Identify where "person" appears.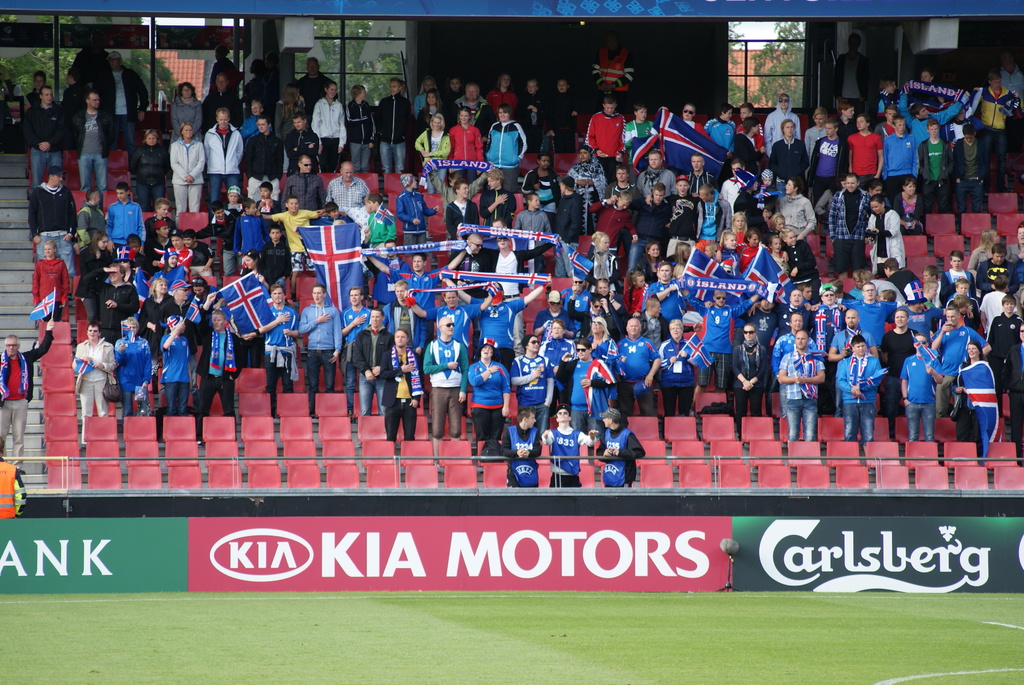
Appears at (left=703, top=240, right=726, bottom=261).
